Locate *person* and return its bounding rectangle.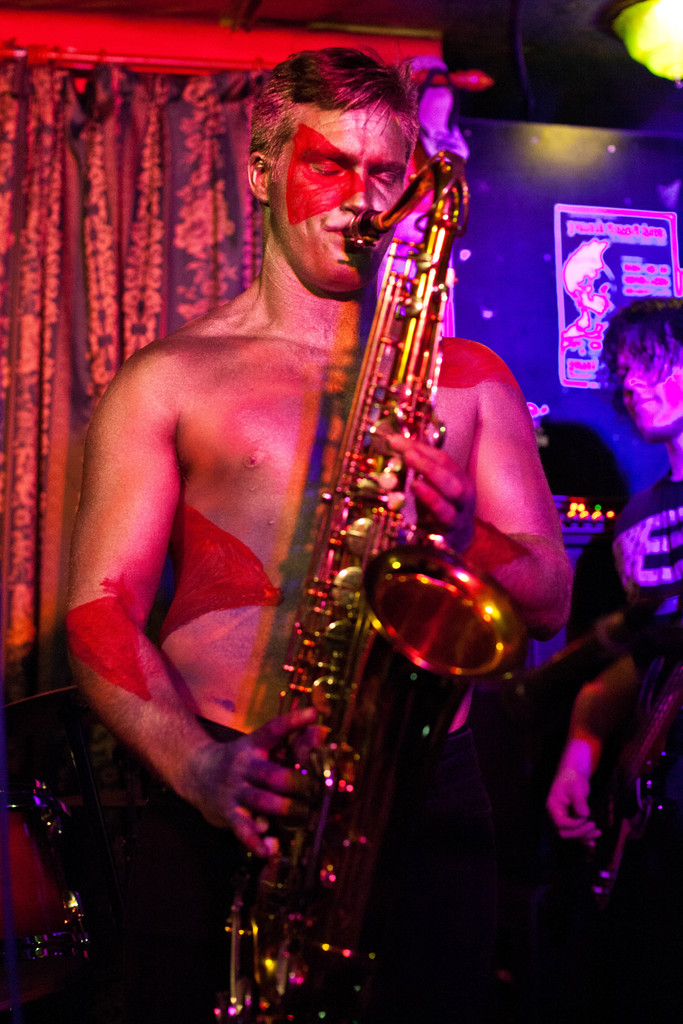
{"x1": 65, "y1": 44, "x2": 581, "y2": 1023}.
